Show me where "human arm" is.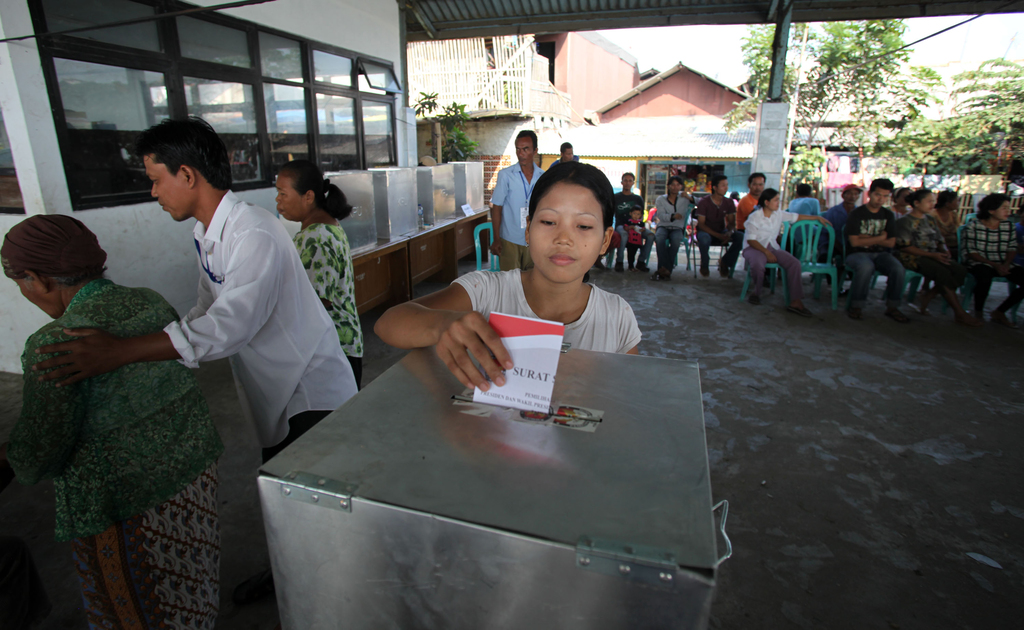
"human arm" is at (left=861, top=212, right=897, bottom=247).
